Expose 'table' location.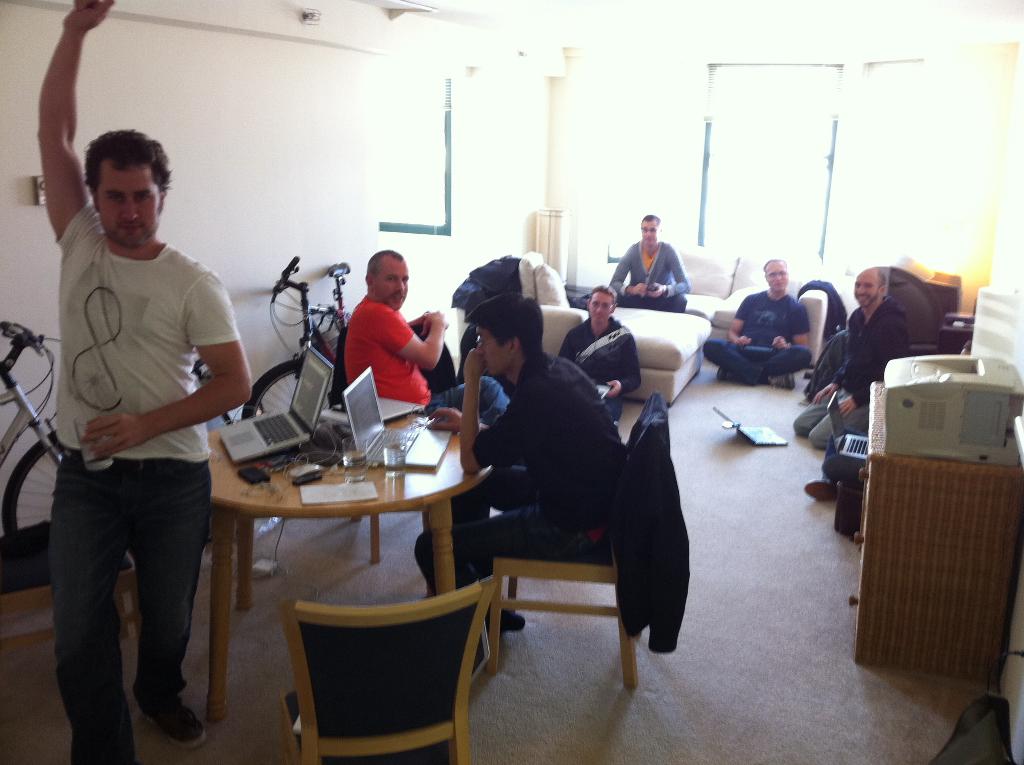
Exposed at [161,403,497,682].
